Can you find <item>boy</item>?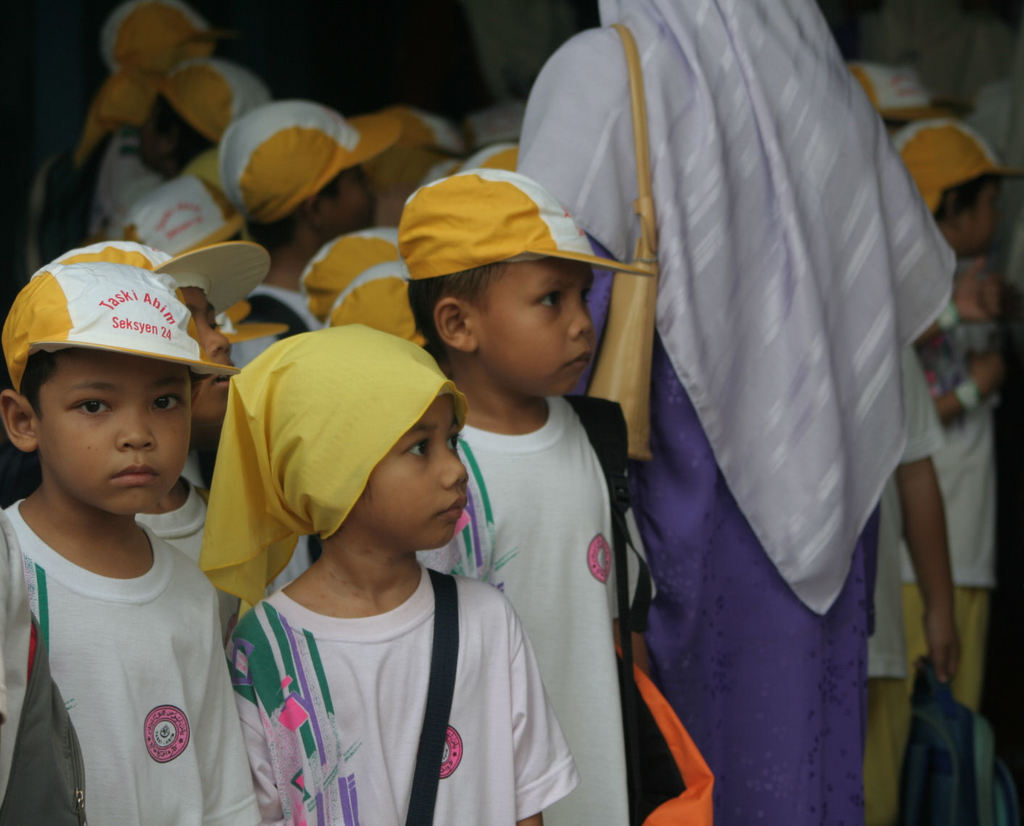
Yes, bounding box: x1=206 y1=325 x2=575 y2=825.
